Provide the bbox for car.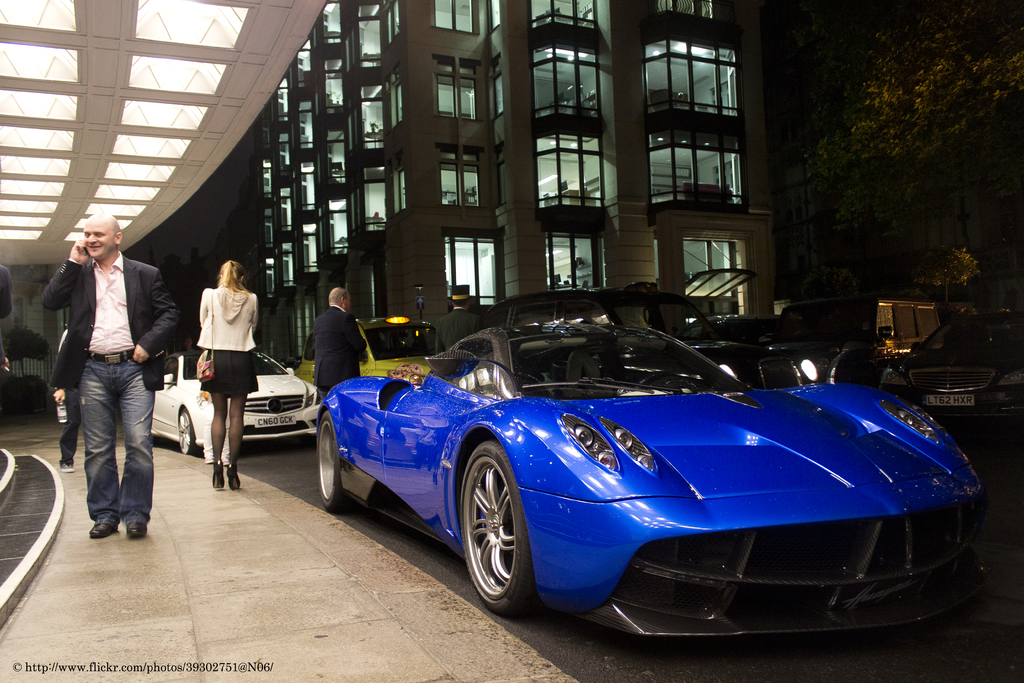
289, 311, 450, 390.
